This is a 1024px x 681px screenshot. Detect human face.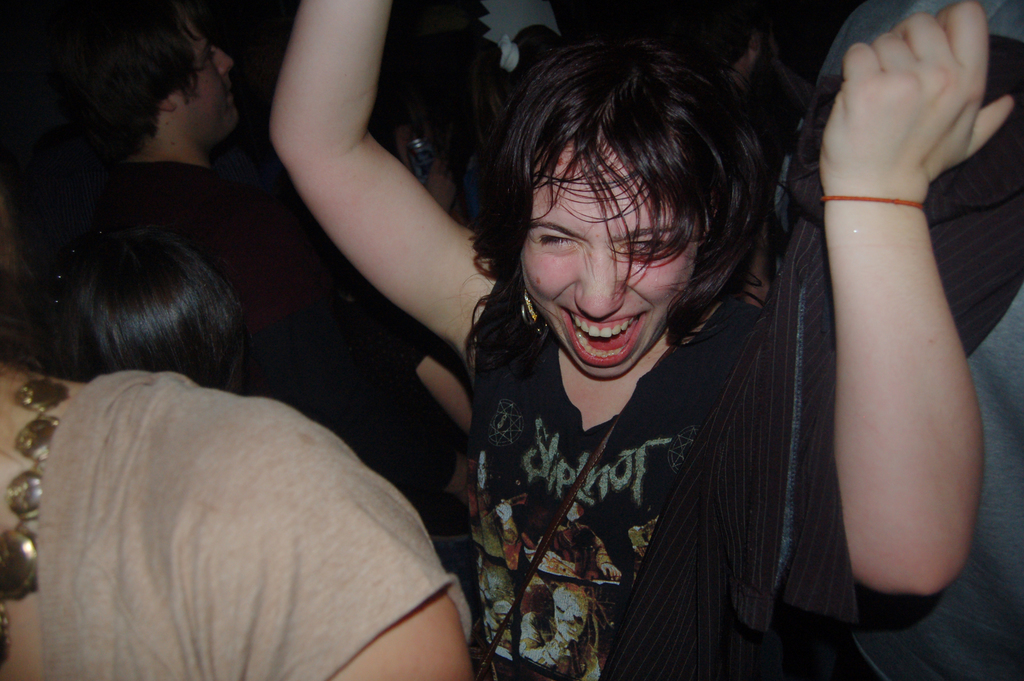
bbox=[182, 6, 241, 154].
